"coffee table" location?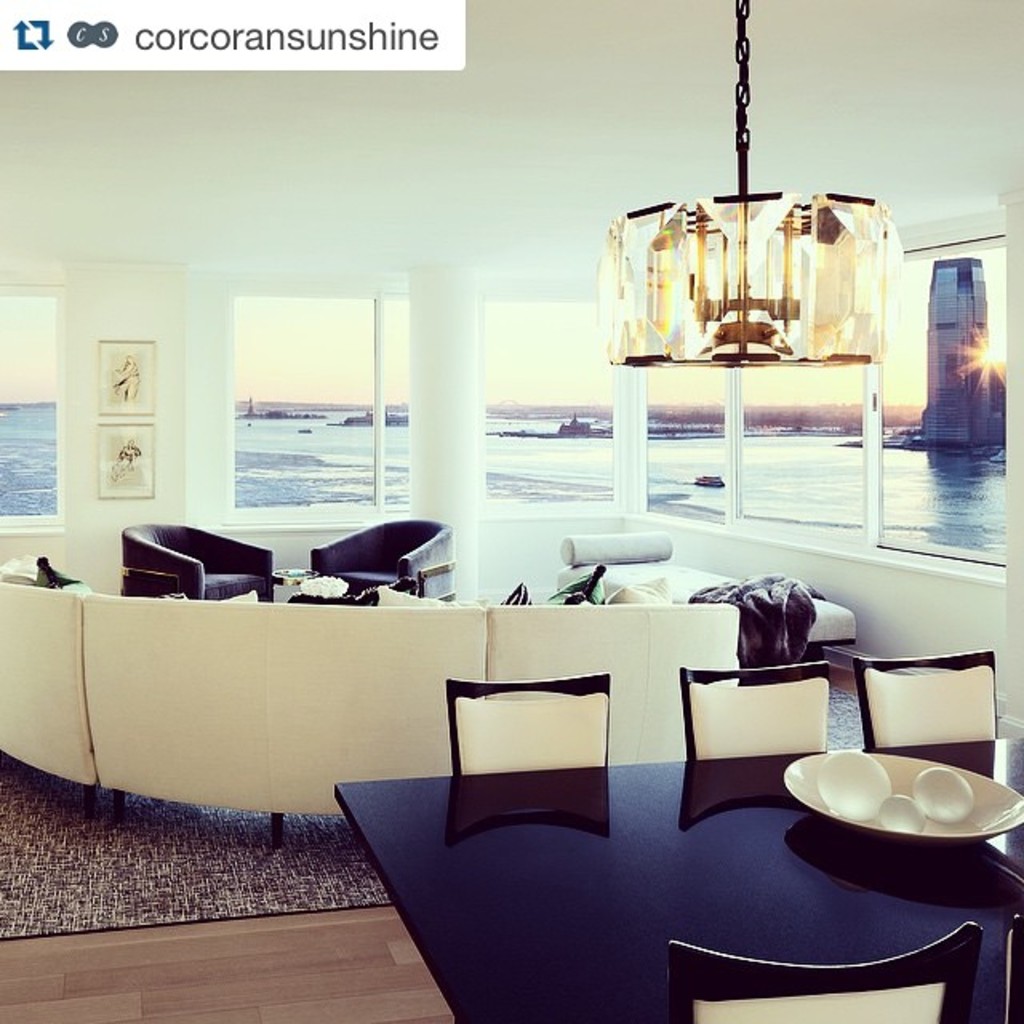
BBox(219, 578, 349, 603)
